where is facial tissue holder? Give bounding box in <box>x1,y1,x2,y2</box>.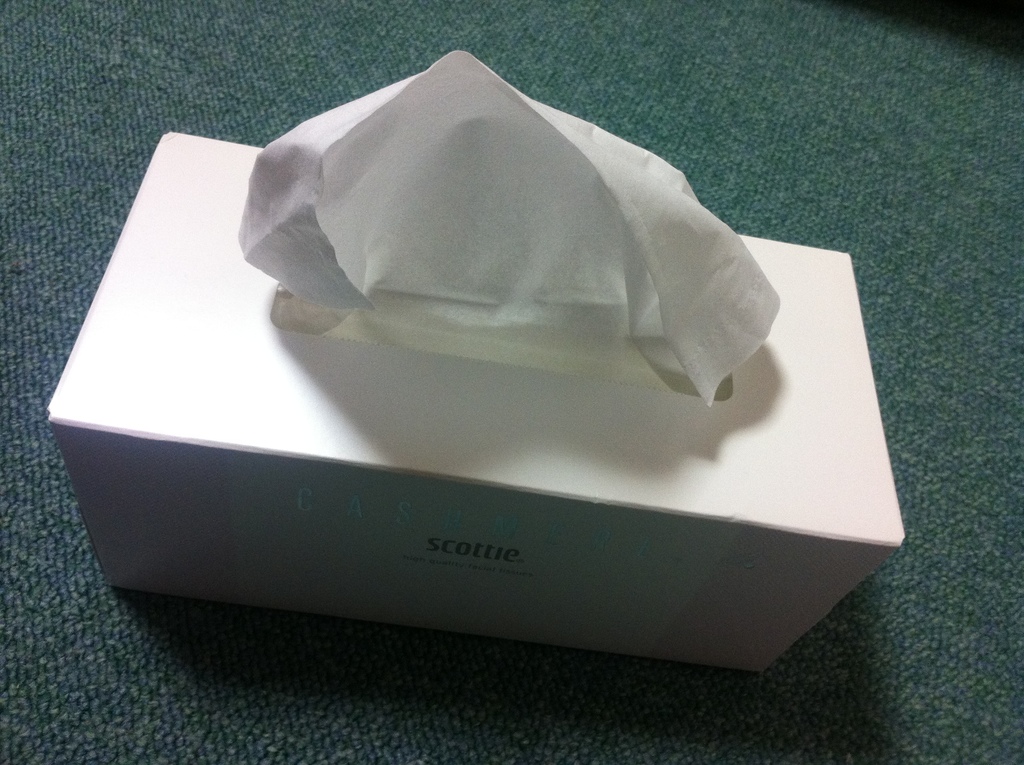
<box>47,132,904,675</box>.
